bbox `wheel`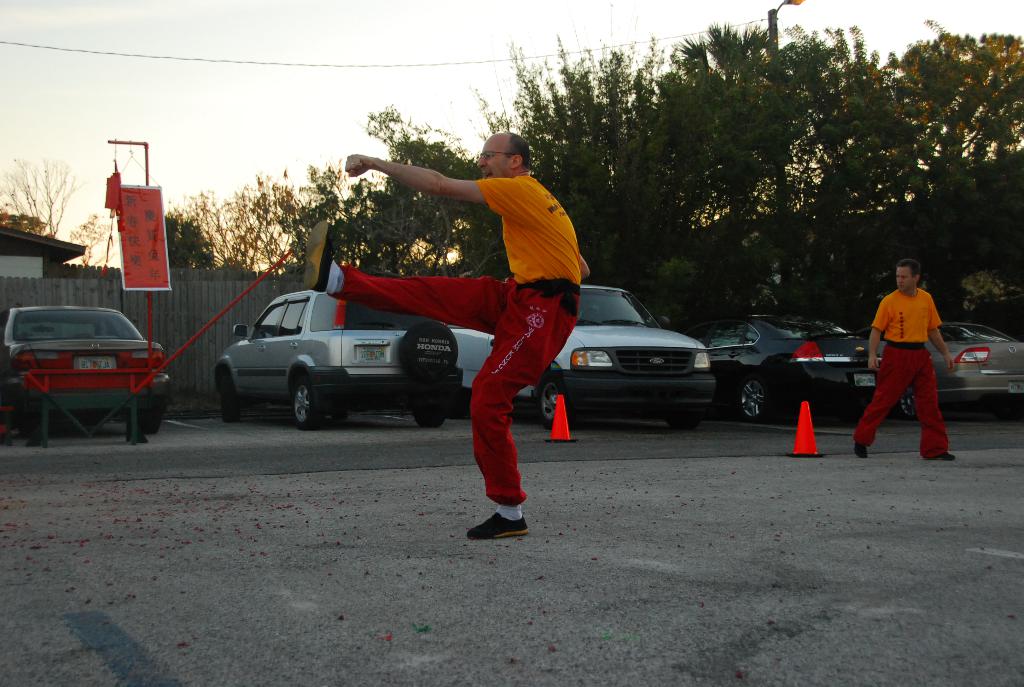
pyautogui.locateOnScreen(218, 372, 252, 420)
